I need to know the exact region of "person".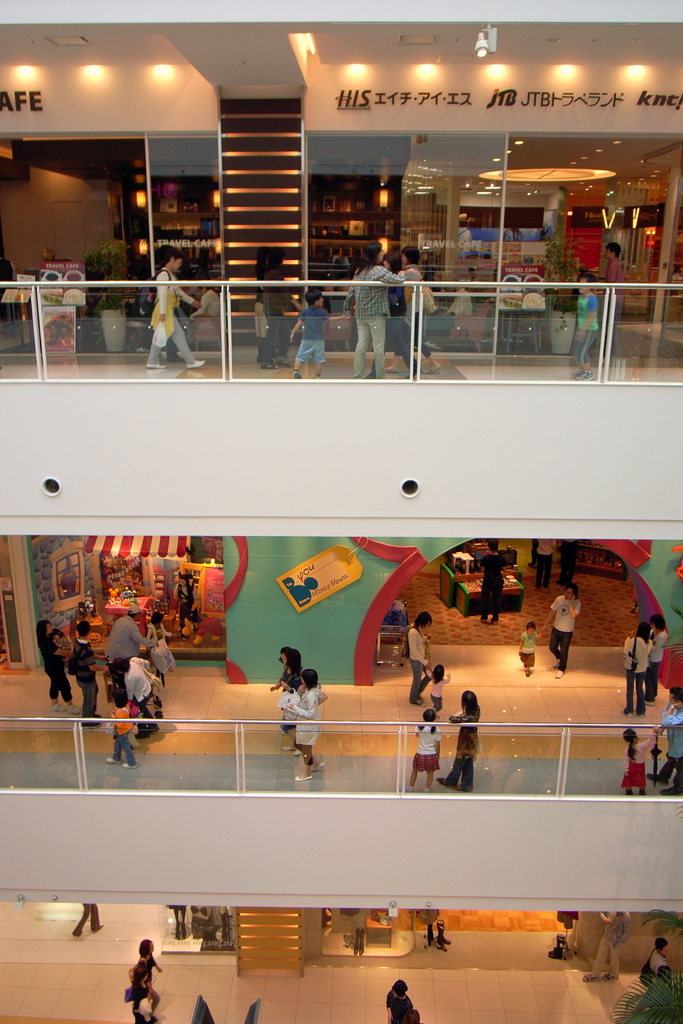
Region: (397,707,440,792).
